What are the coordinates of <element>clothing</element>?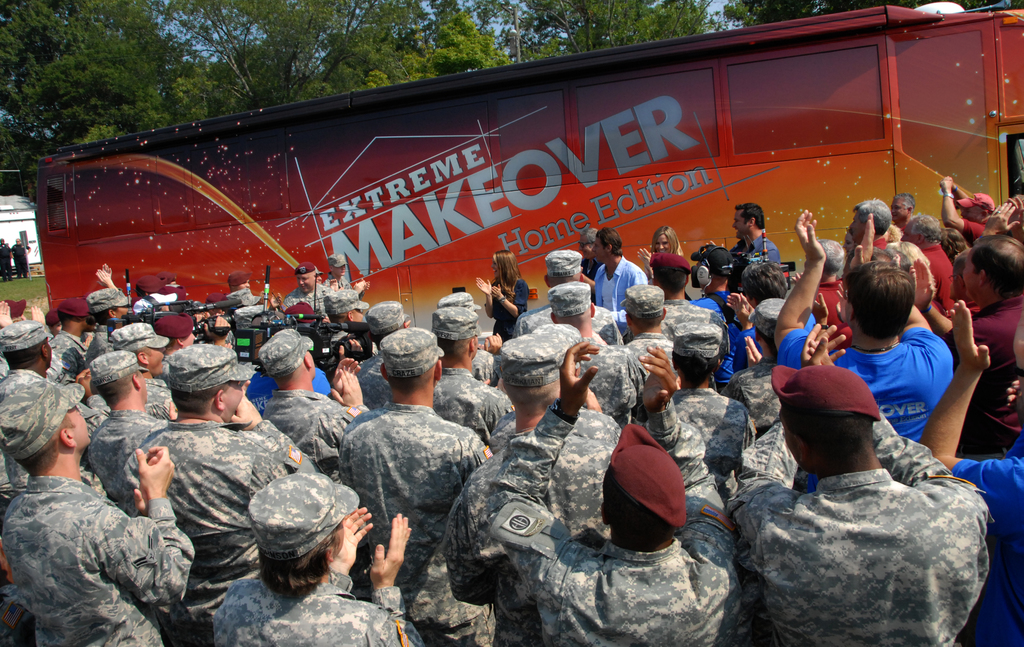
(left=1, top=363, right=35, bottom=494).
